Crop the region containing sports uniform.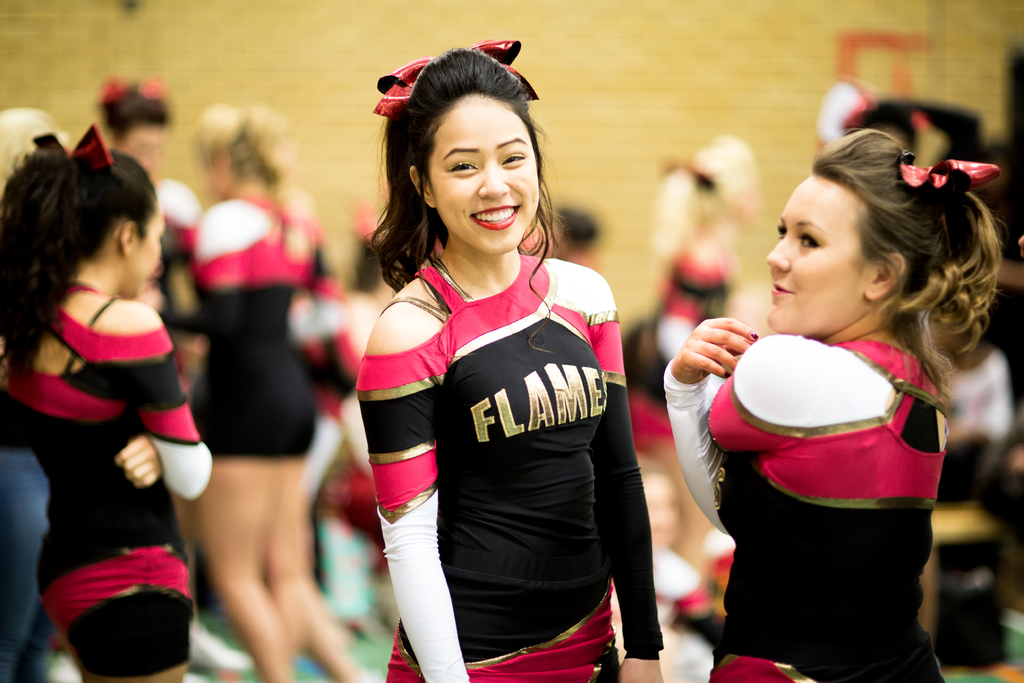
Crop region: BBox(689, 259, 961, 682).
